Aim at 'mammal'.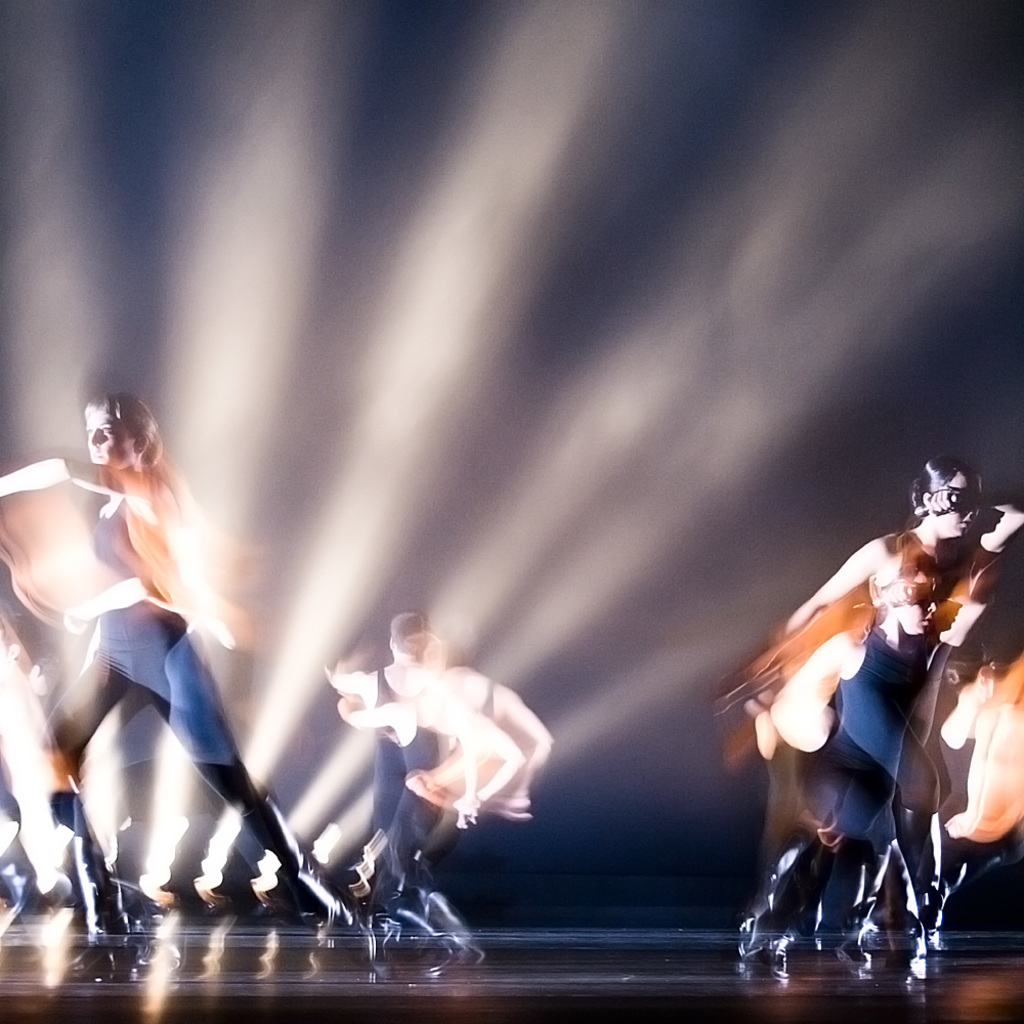
Aimed at box(0, 412, 327, 908).
